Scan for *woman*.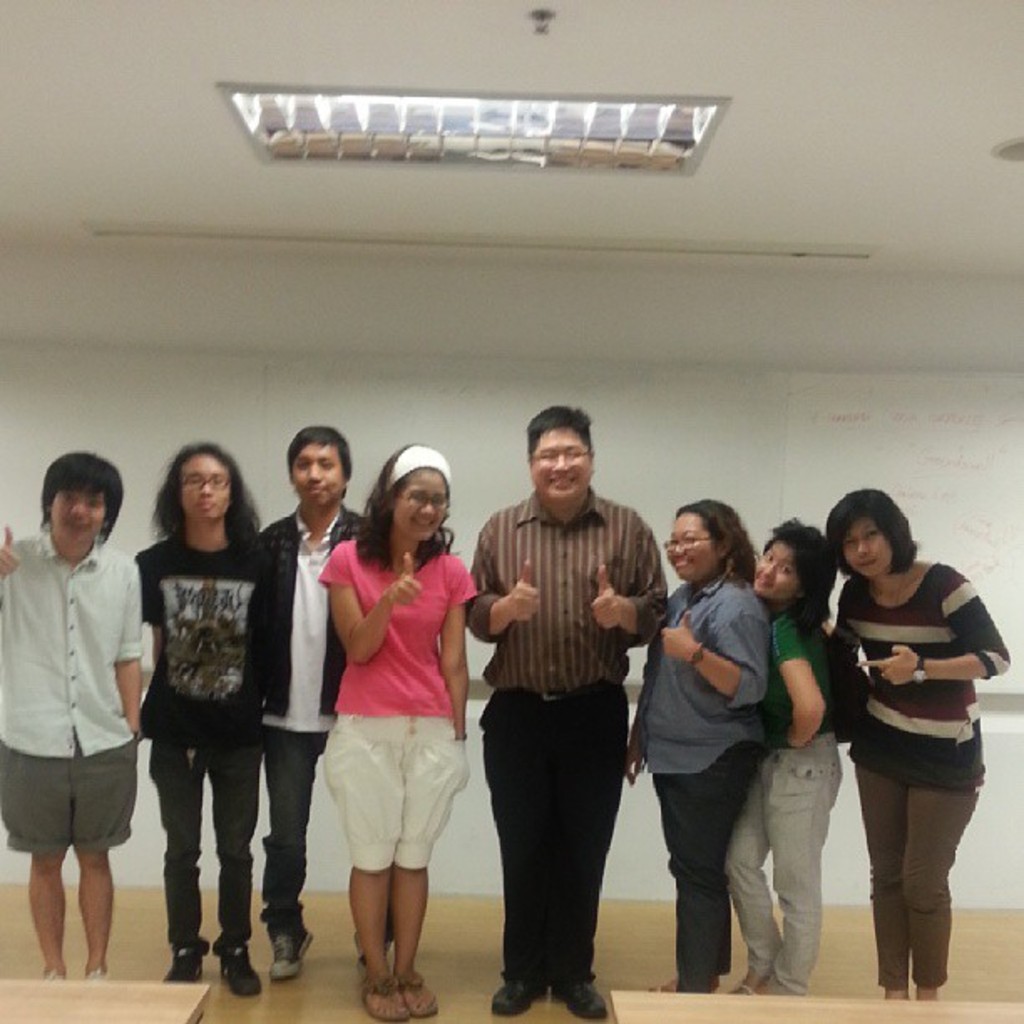
Scan result: (812, 472, 1016, 1007).
